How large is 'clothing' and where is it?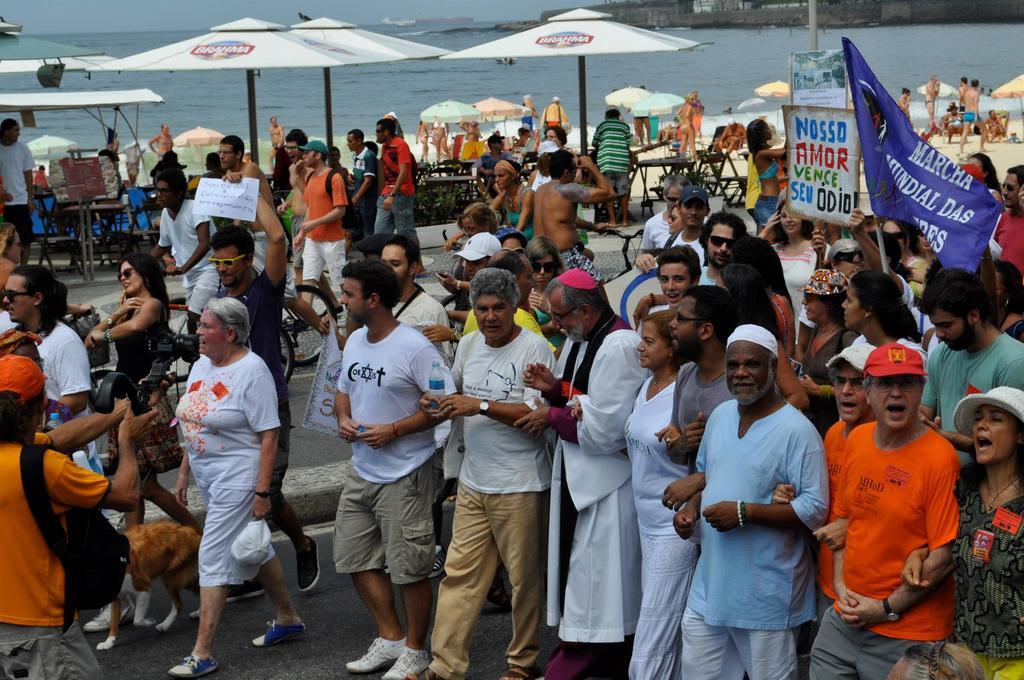
Bounding box: <bbox>755, 191, 782, 229</bbox>.
